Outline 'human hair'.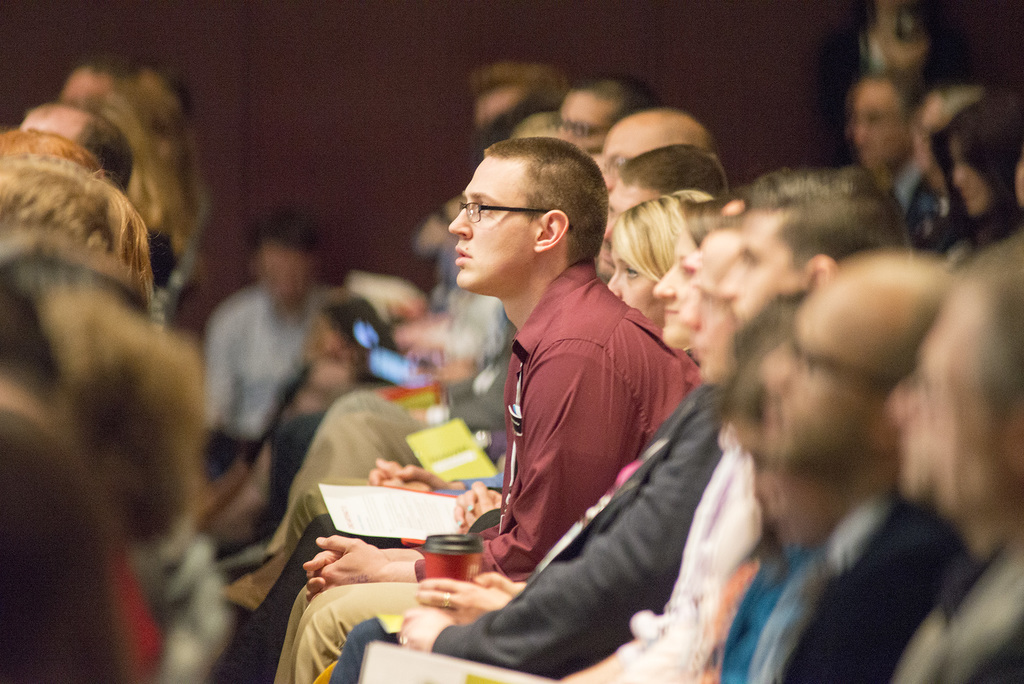
Outline: box=[617, 143, 730, 200].
